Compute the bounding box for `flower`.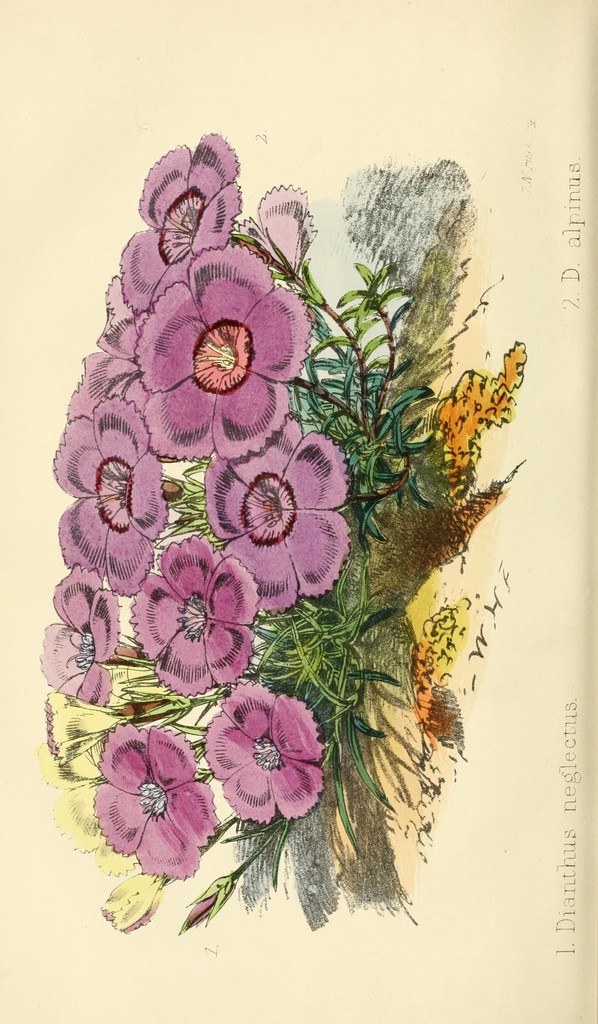
114 132 237 309.
